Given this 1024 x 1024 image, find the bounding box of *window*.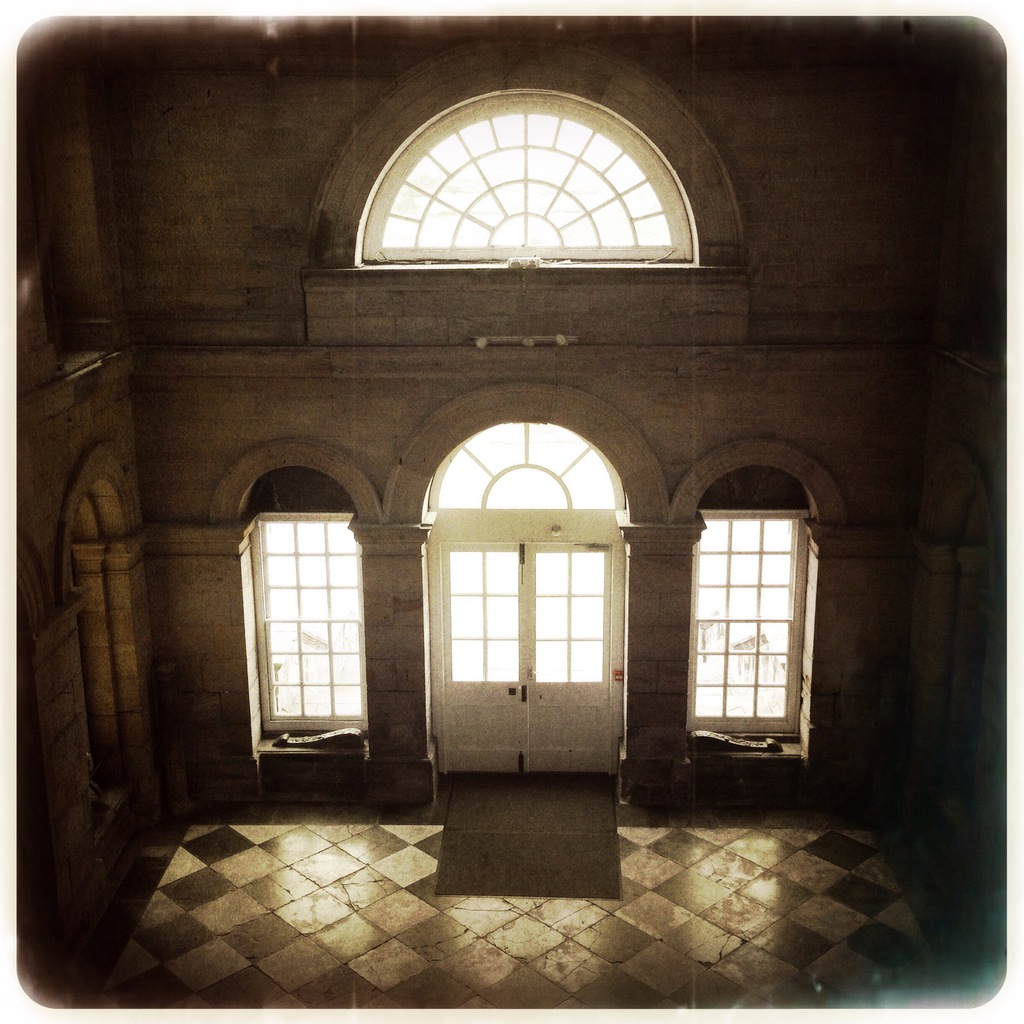
{"left": 247, "top": 527, "right": 368, "bottom": 756}.
